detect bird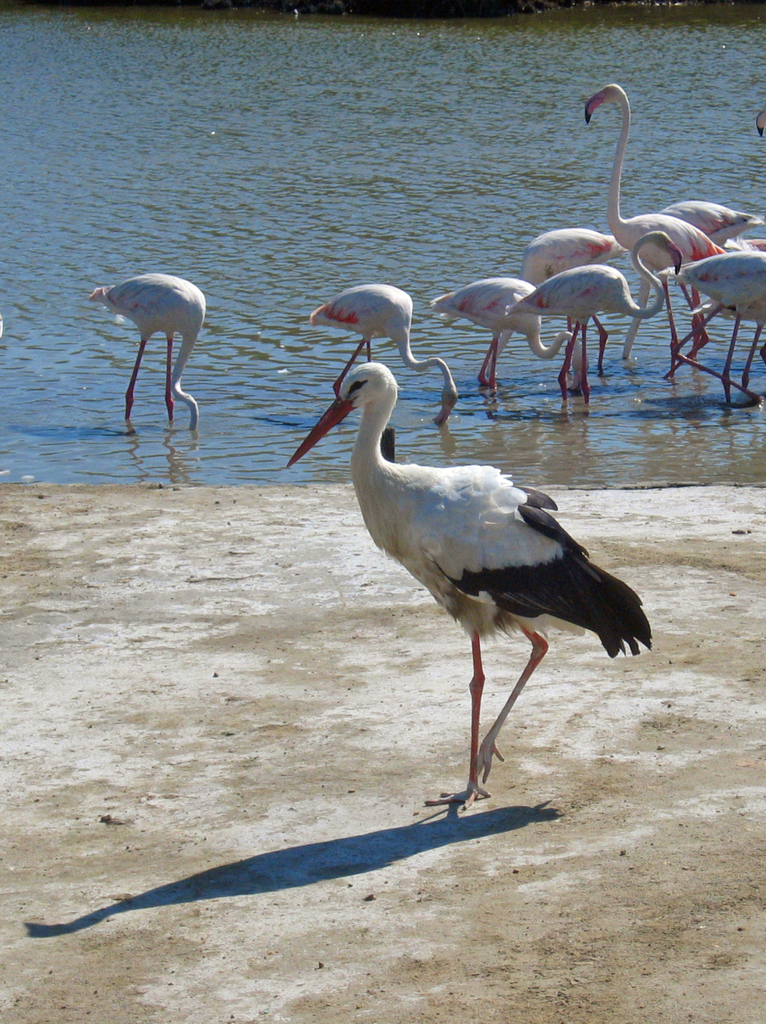
88, 269, 207, 426
